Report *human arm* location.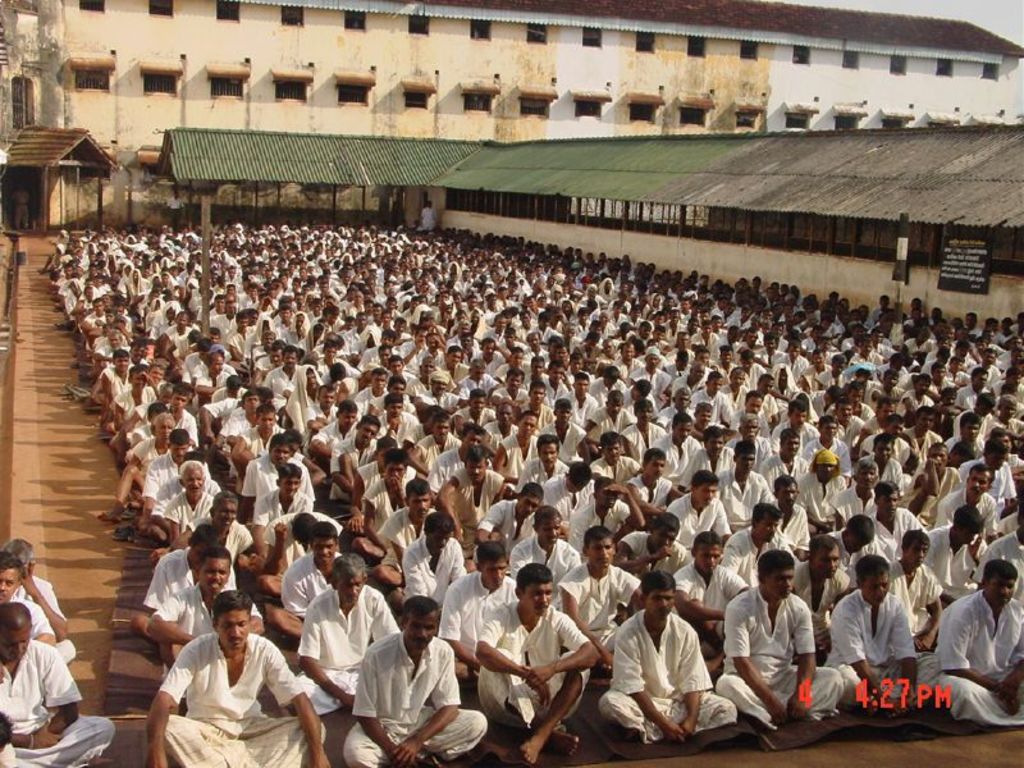
Report: select_region(874, 536, 895, 563).
